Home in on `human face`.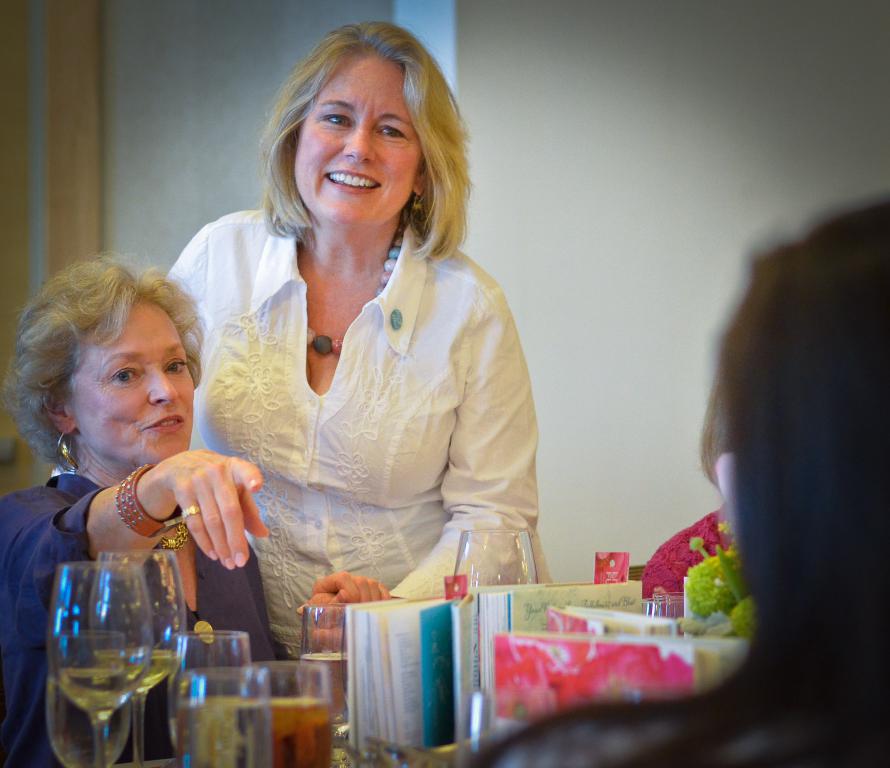
Homed in at 289:40:423:229.
